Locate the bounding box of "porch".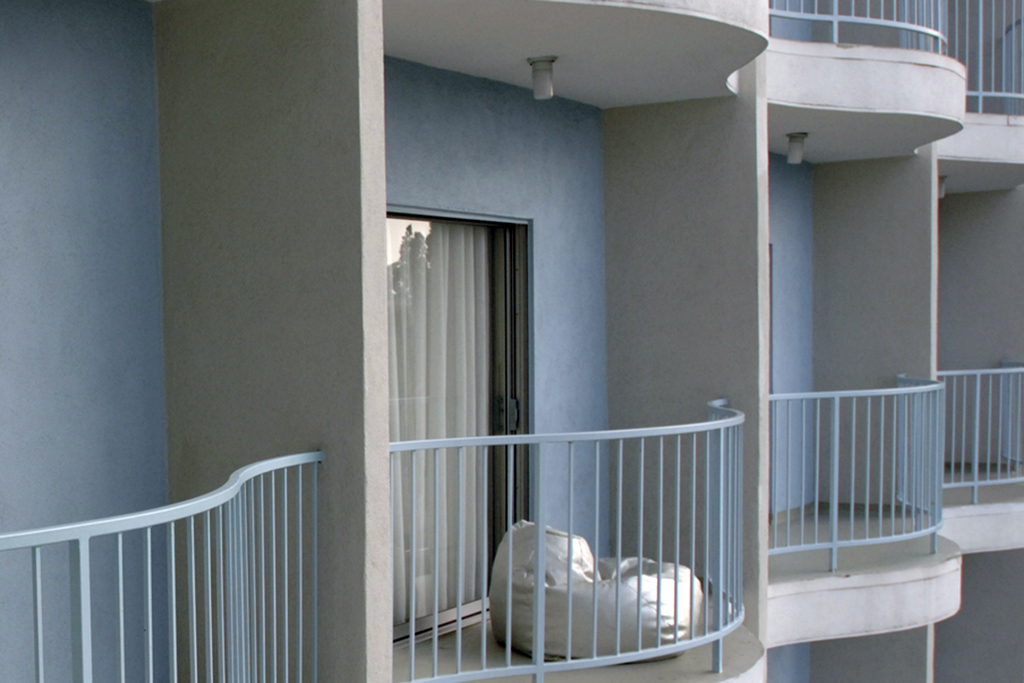
Bounding box: <bbox>378, 372, 743, 682</bbox>.
